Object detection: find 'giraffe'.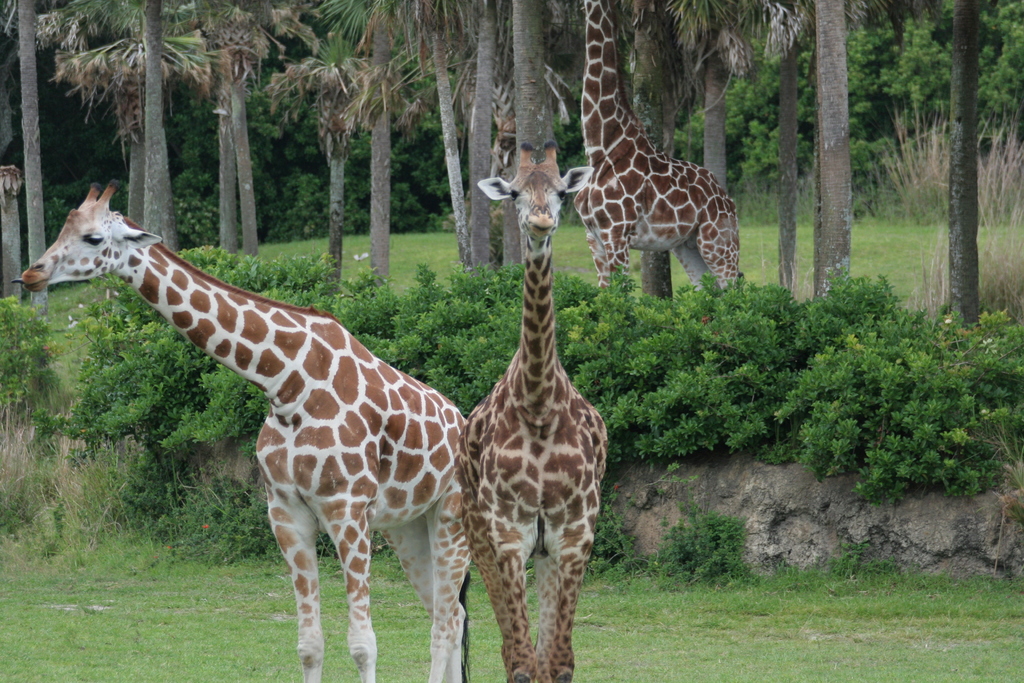
detection(571, 0, 740, 294).
